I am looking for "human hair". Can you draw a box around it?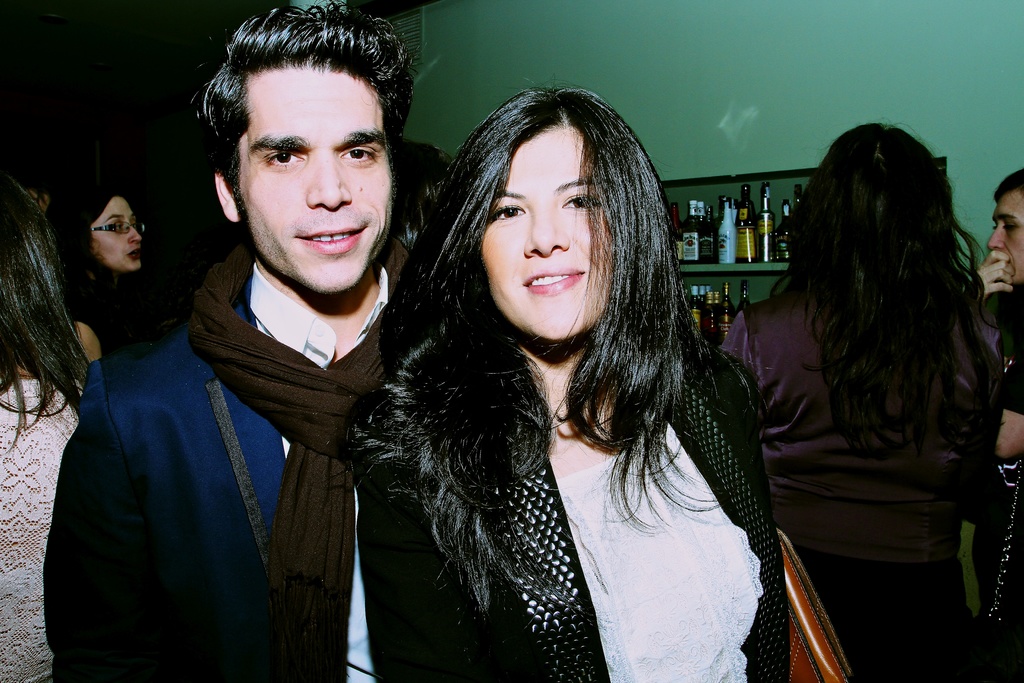
Sure, the bounding box is {"x1": 993, "y1": 167, "x2": 1023, "y2": 199}.
